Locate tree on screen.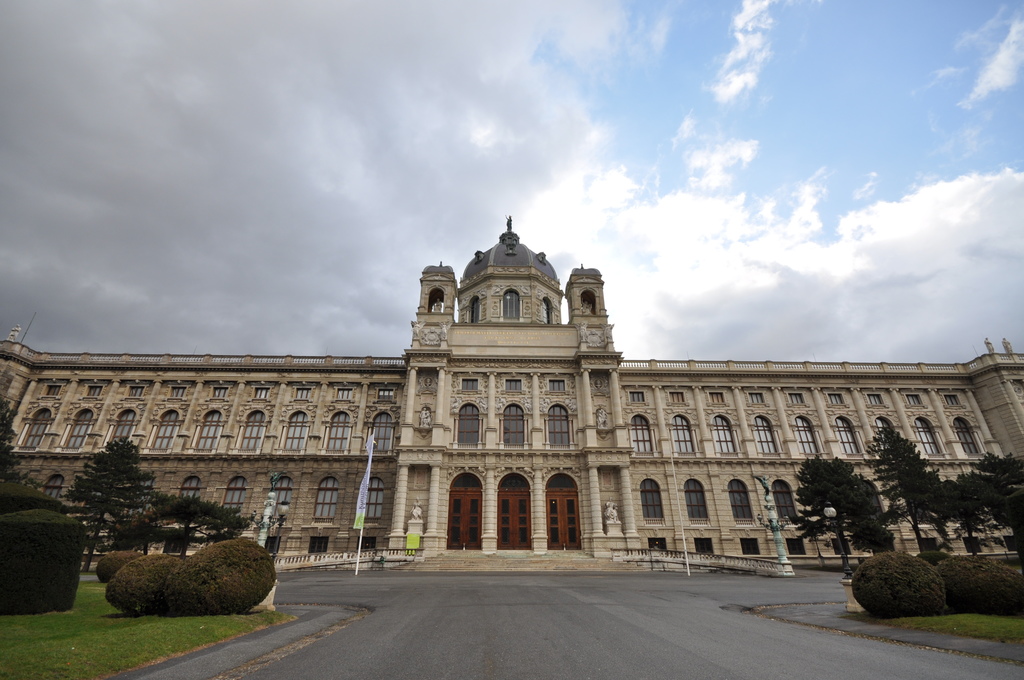
On screen at [934,476,1002,558].
